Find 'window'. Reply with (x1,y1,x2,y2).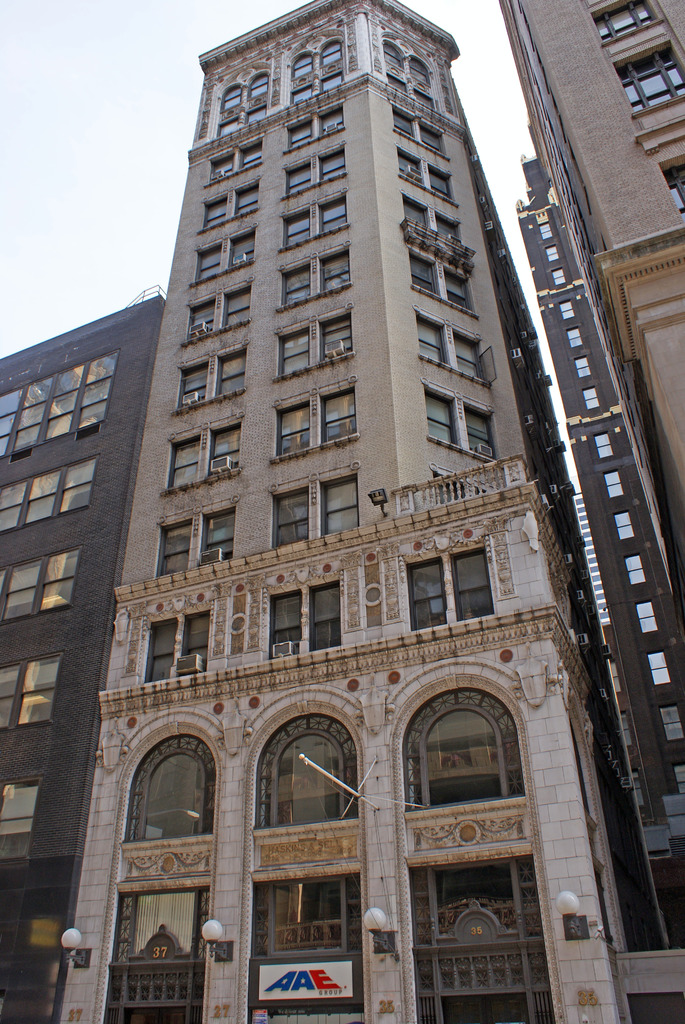
(272,471,360,554).
